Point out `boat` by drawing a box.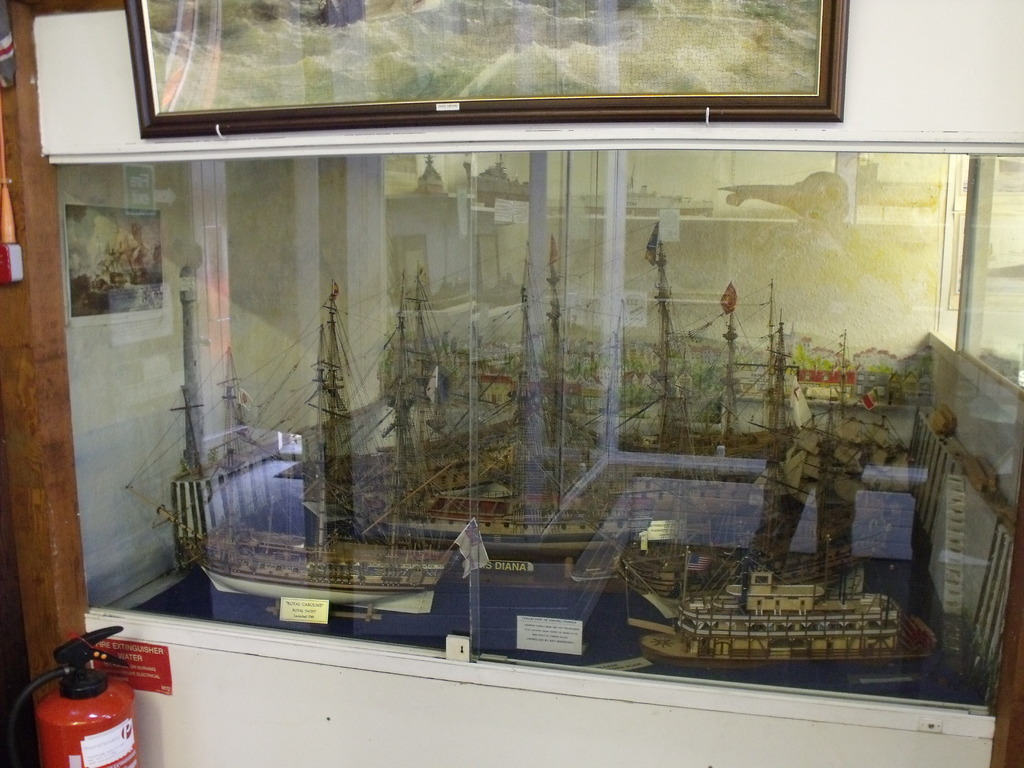
bbox=[125, 285, 490, 616].
